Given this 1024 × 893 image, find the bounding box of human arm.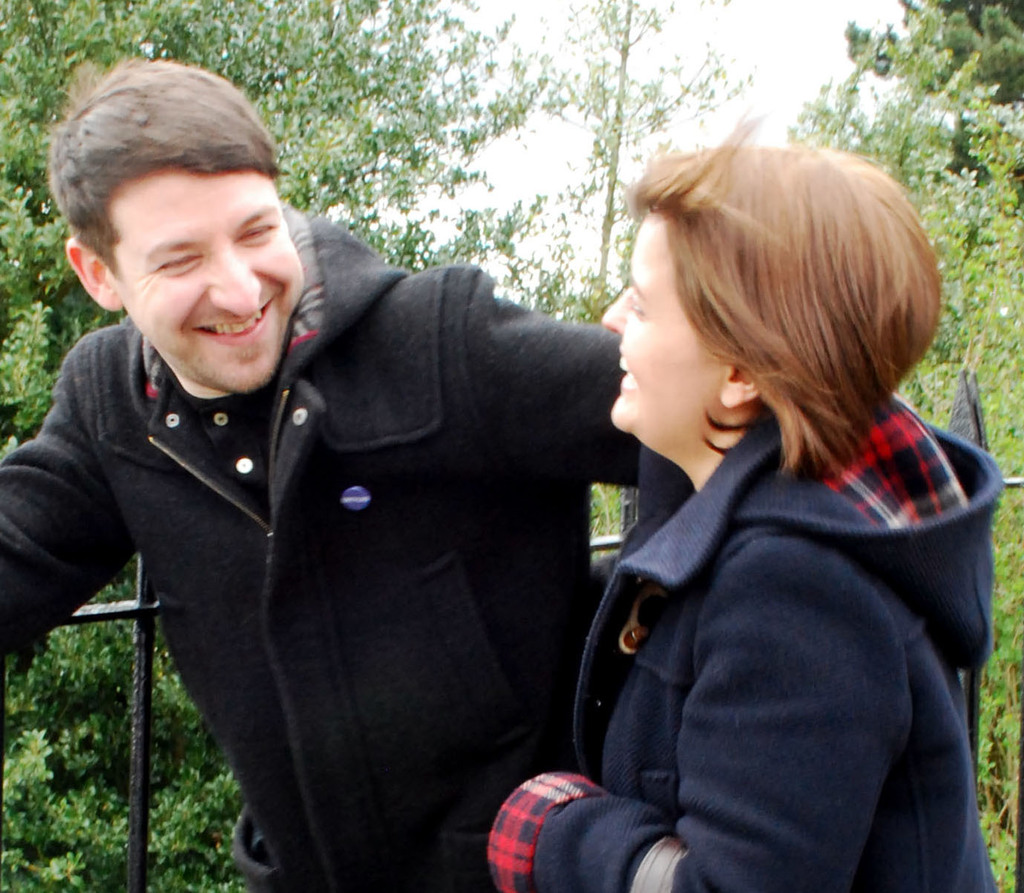
<bbox>431, 268, 648, 485</bbox>.
